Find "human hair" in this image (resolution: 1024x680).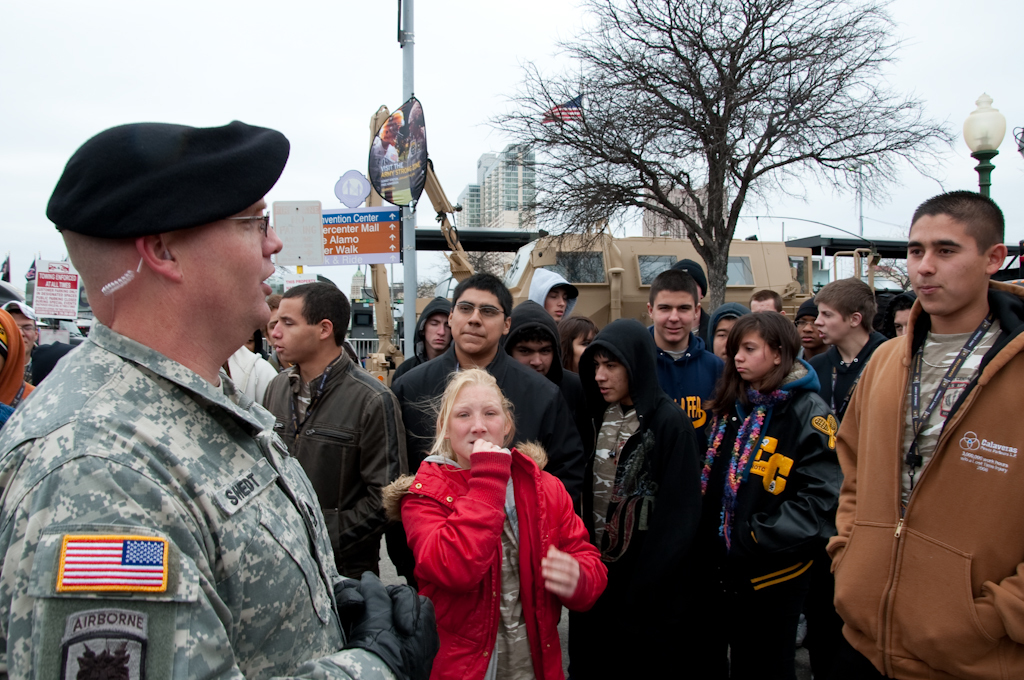
locate(0, 307, 29, 405).
